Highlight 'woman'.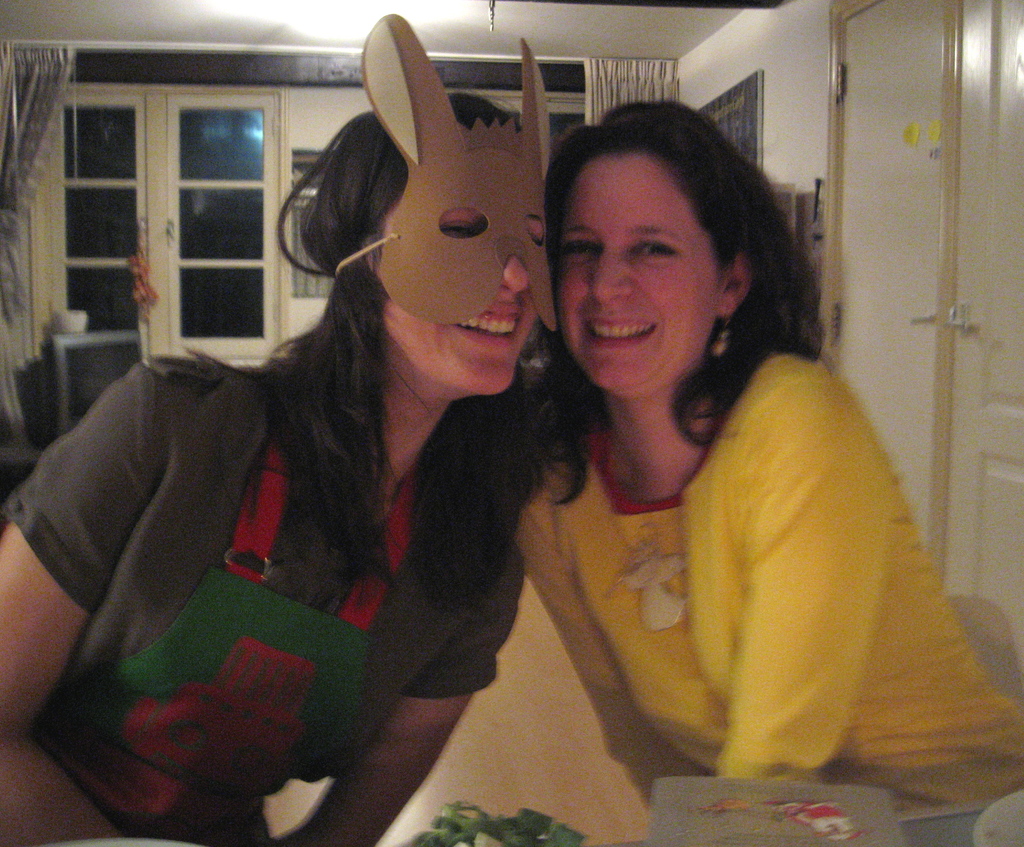
Highlighted region: left=503, top=90, right=1023, bottom=846.
